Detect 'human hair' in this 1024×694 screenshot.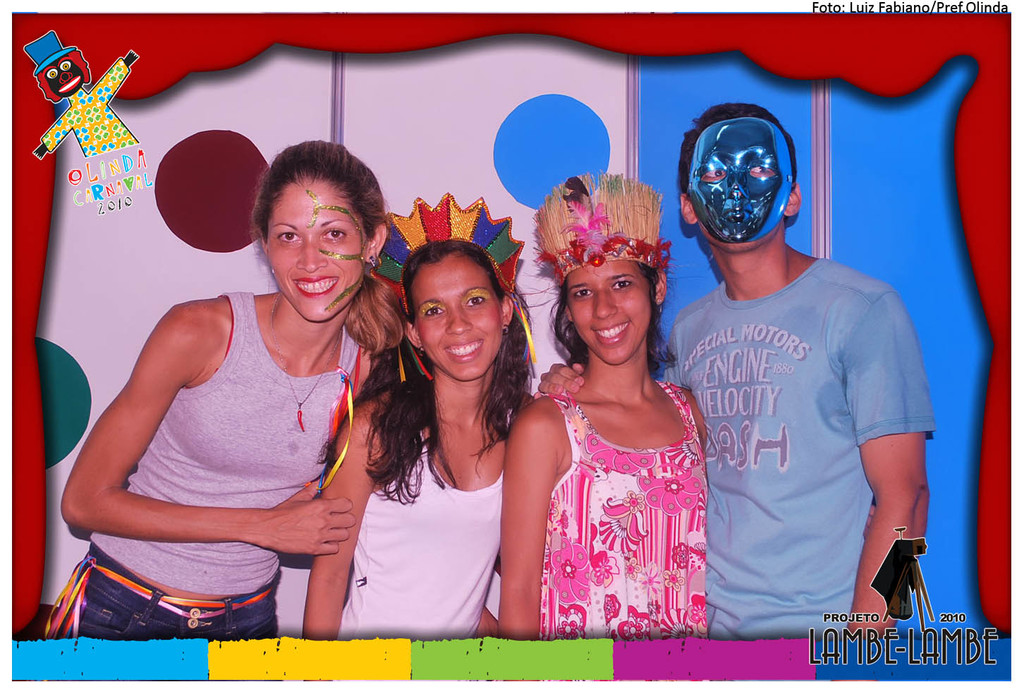
Detection: x1=252 y1=151 x2=402 y2=358.
